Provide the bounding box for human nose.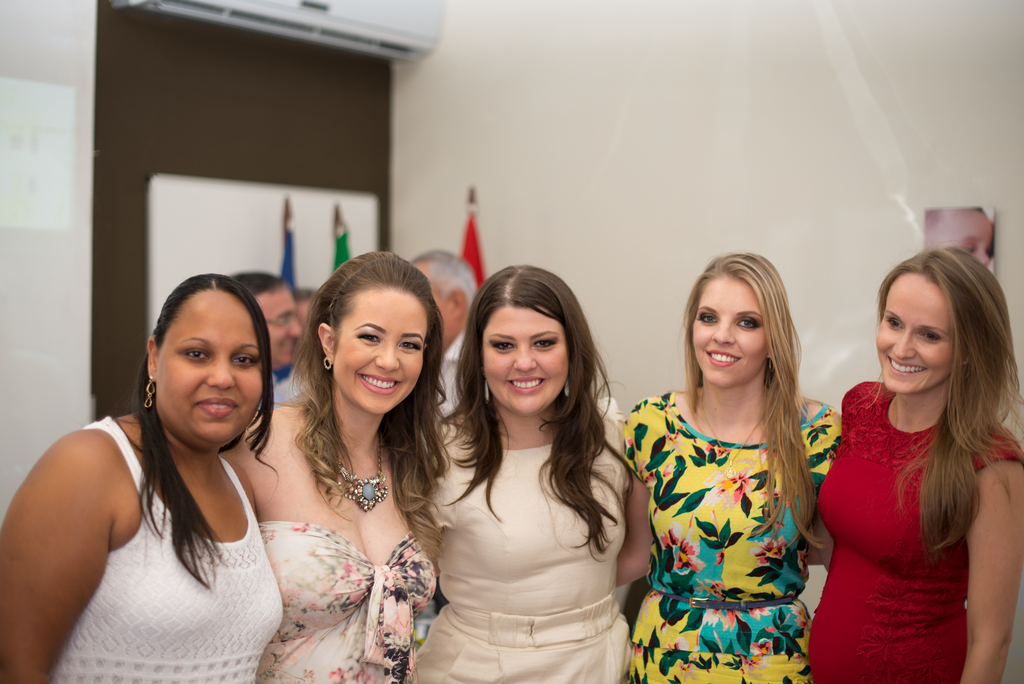
select_region(892, 331, 916, 357).
